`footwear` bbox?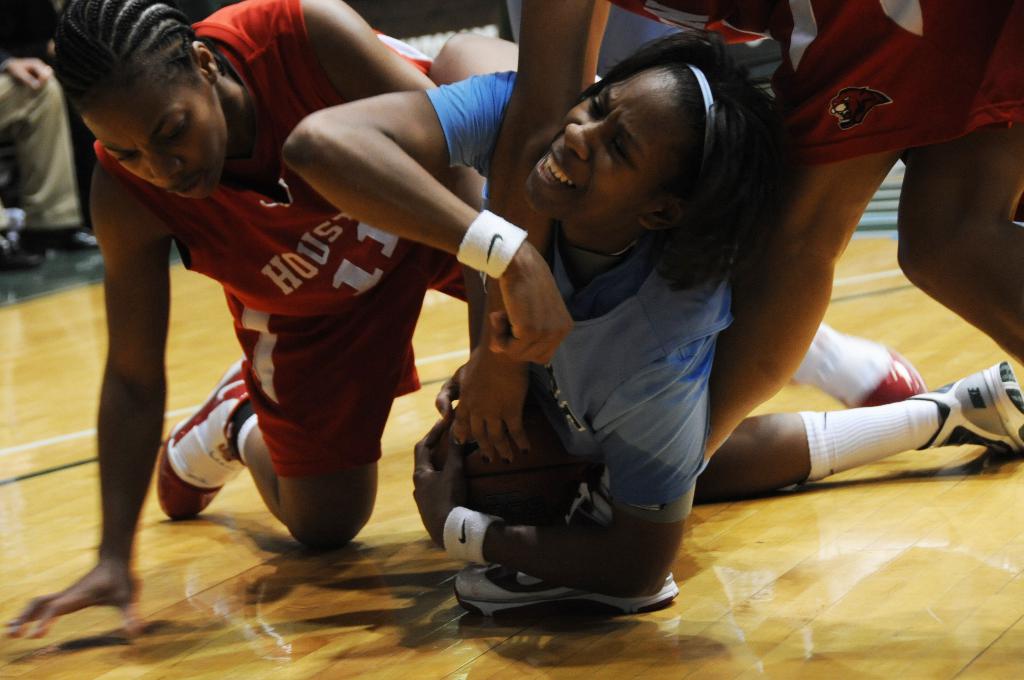
<region>174, 370, 242, 514</region>
